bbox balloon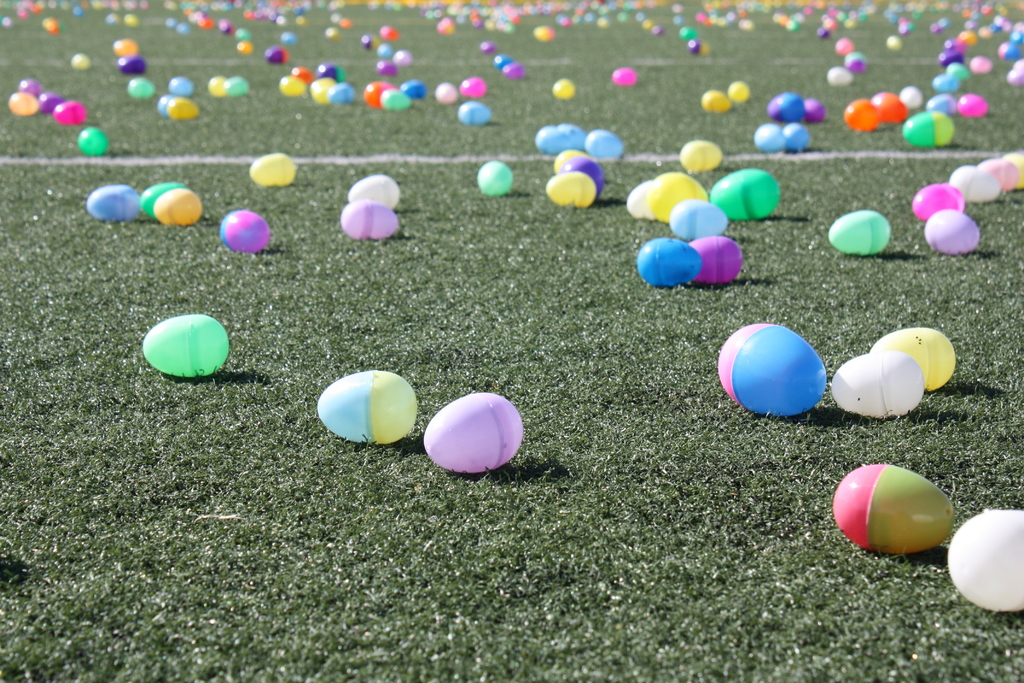
rect(627, 178, 652, 217)
